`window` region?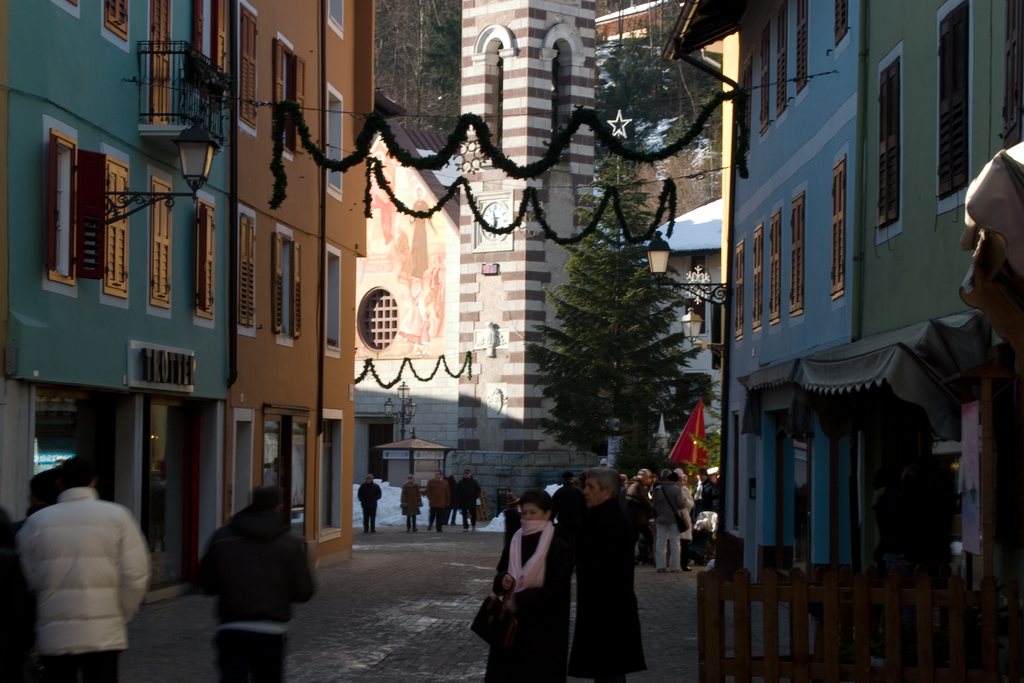
box=[270, 228, 303, 342]
